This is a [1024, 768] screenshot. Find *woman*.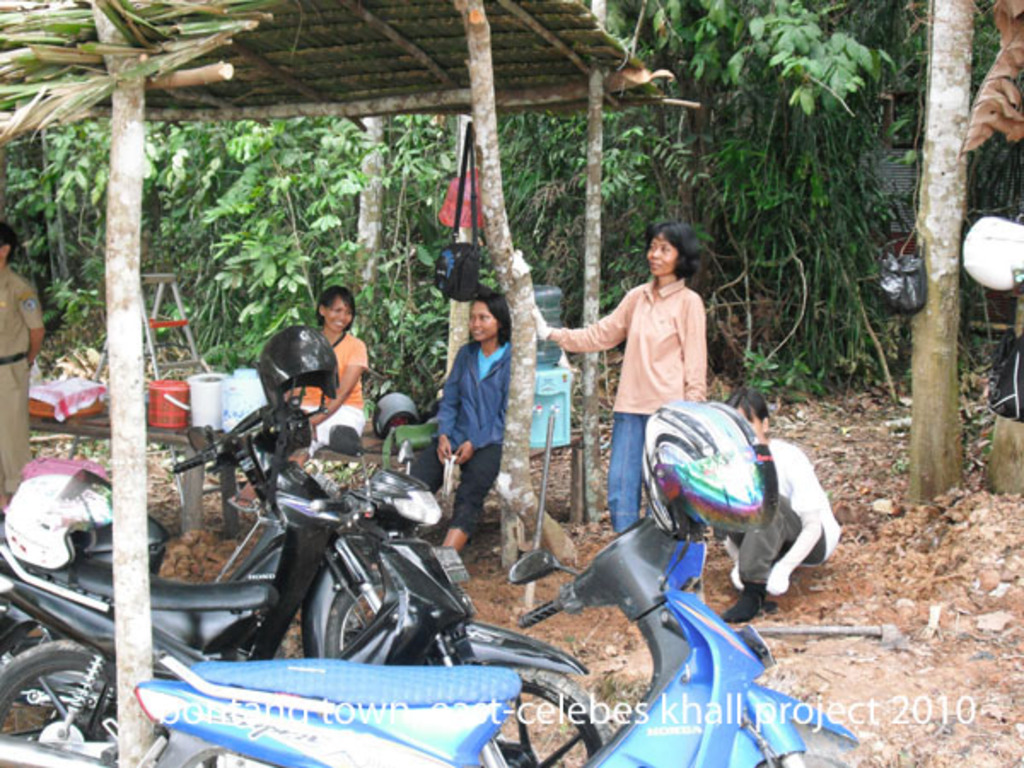
Bounding box: box=[401, 287, 510, 556].
